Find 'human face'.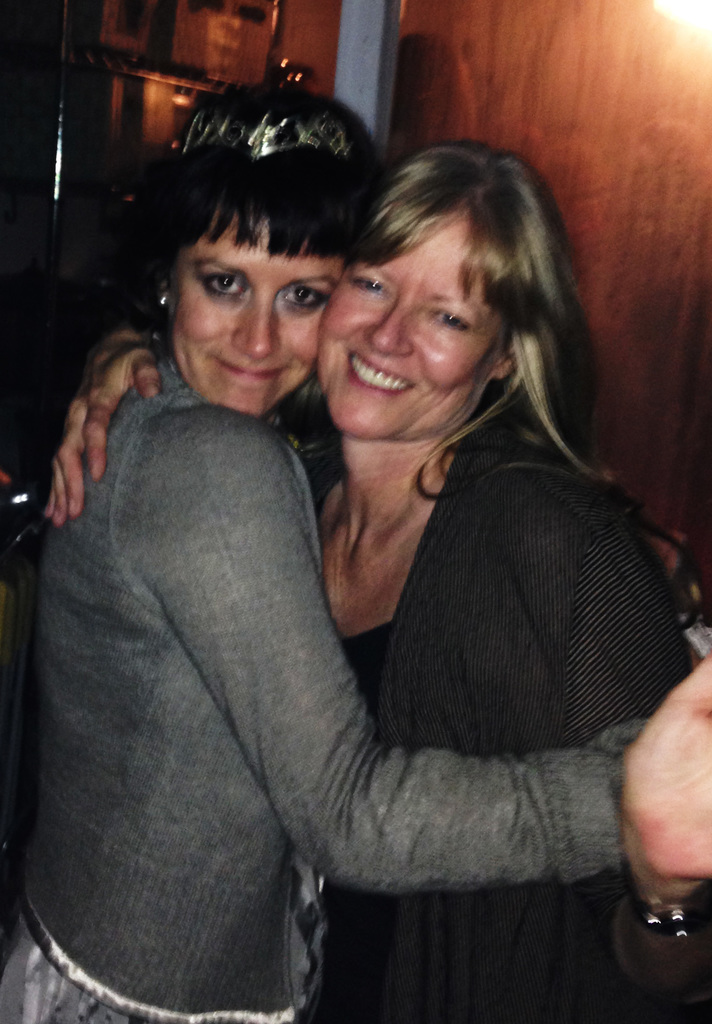
x1=169, y1=209, x2=342, y2=420.
